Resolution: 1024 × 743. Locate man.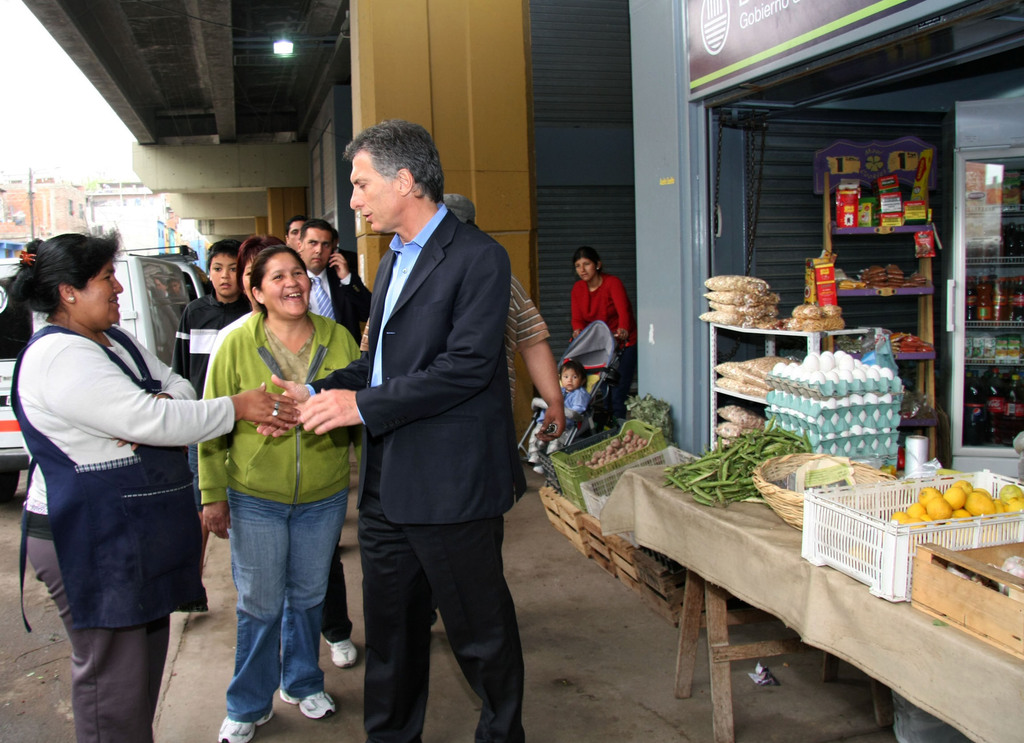
crop(280, 215, 309, 250).
